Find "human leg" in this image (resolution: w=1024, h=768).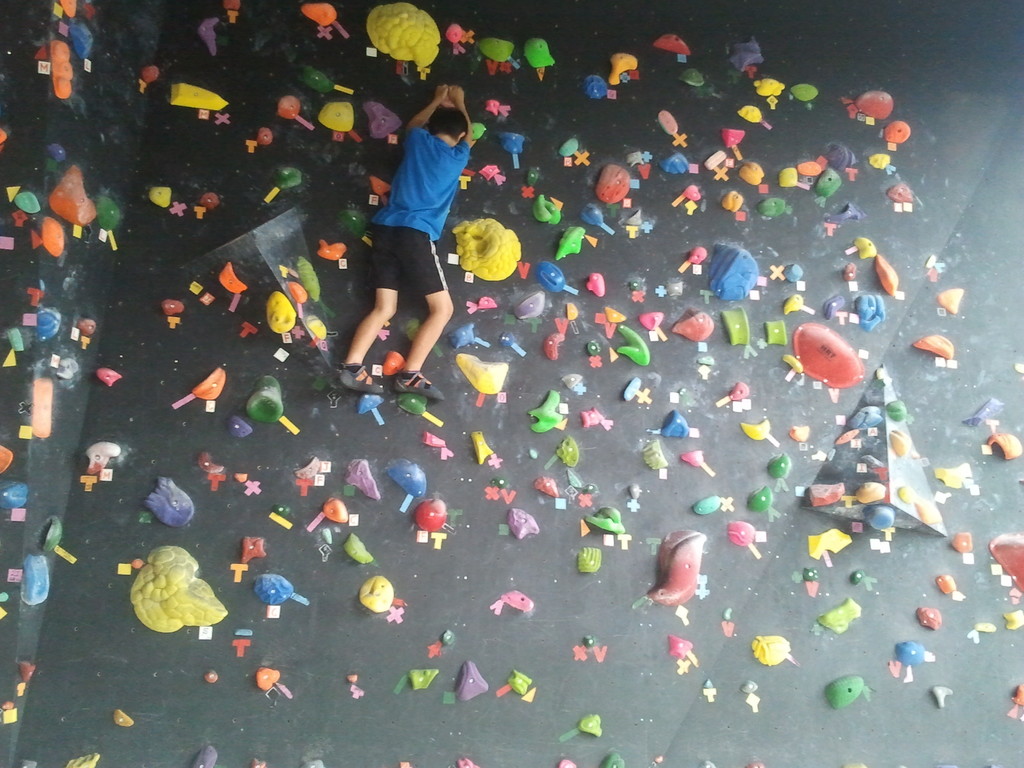
<bbox>337, 217, 402, 390</bbox>.
